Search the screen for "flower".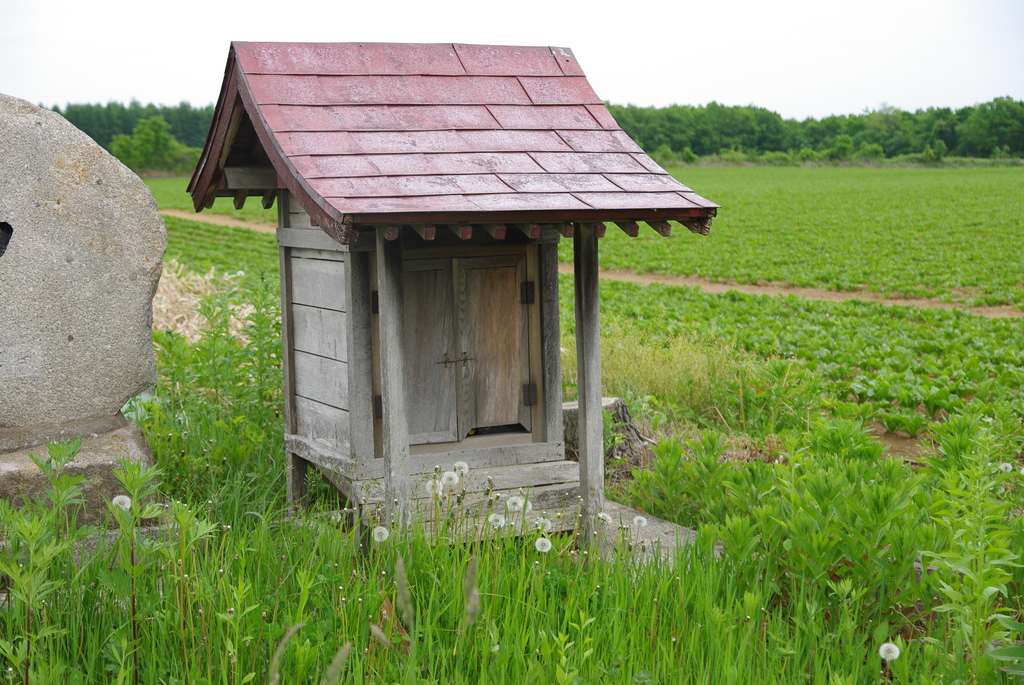
Found at pyautogui.locateOnScreen(369, 524, 389, 542).
